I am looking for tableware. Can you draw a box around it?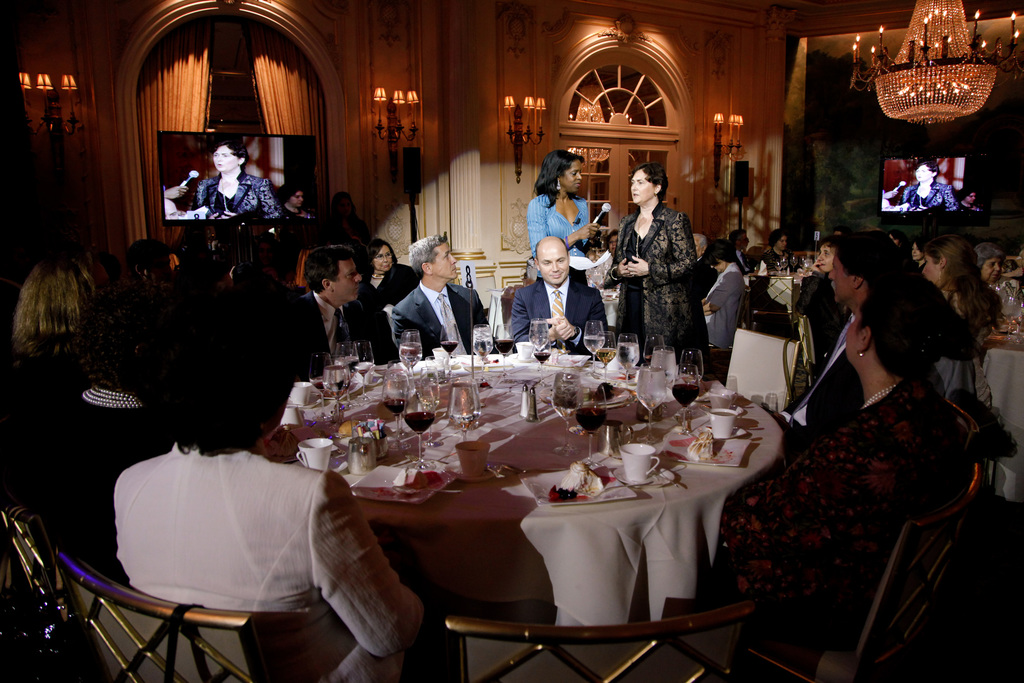
Sure, the bounding box is [x1=394, y1=375, x2=417, y2=399].
